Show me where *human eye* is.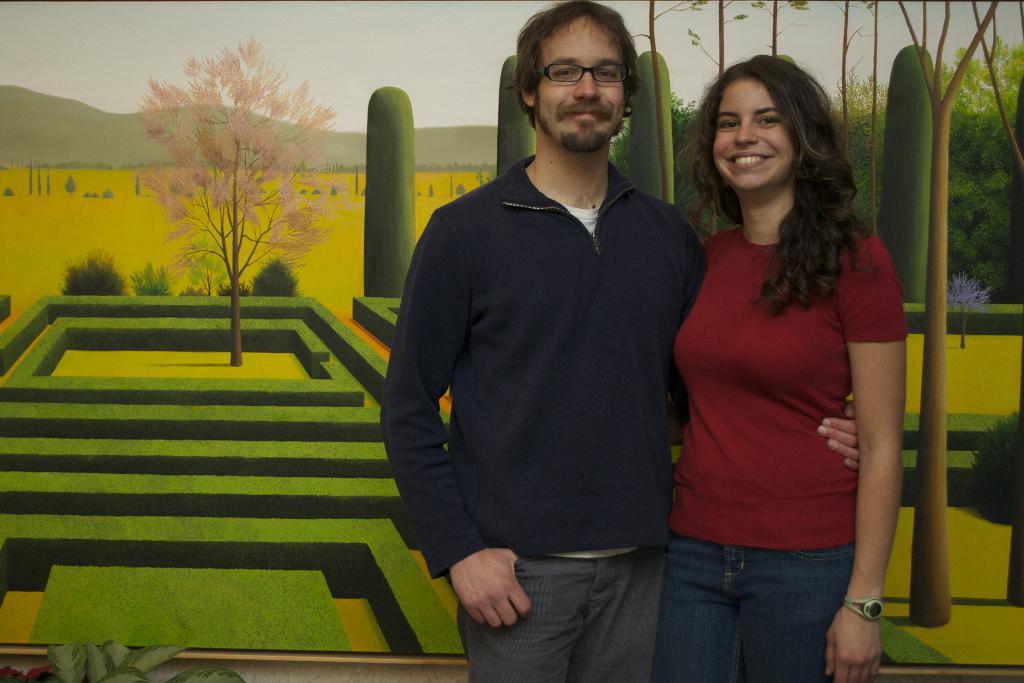
*human eye* is at 719:115:740:132.
